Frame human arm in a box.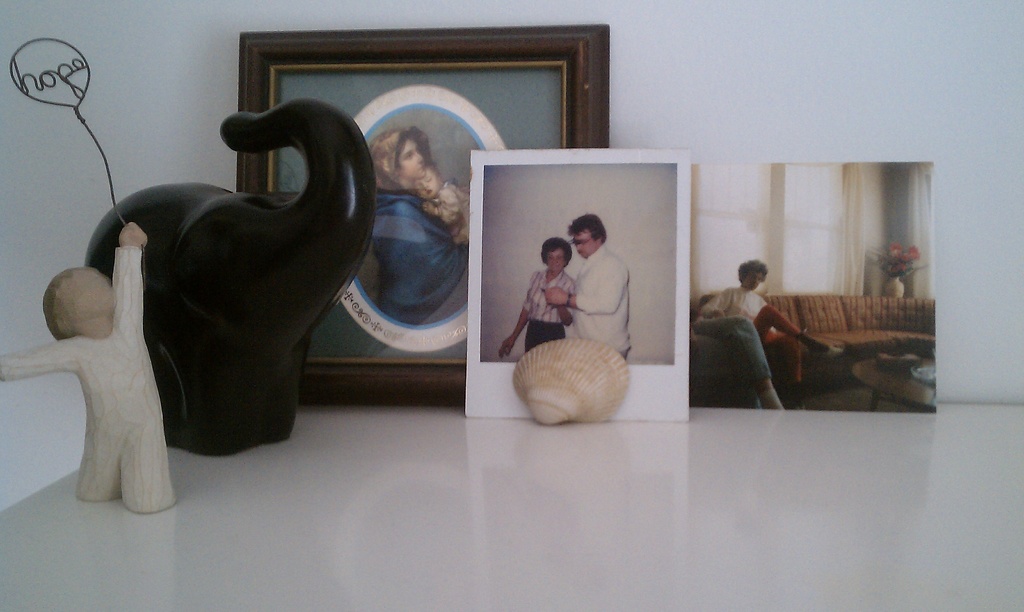
[499,266,539,366].
